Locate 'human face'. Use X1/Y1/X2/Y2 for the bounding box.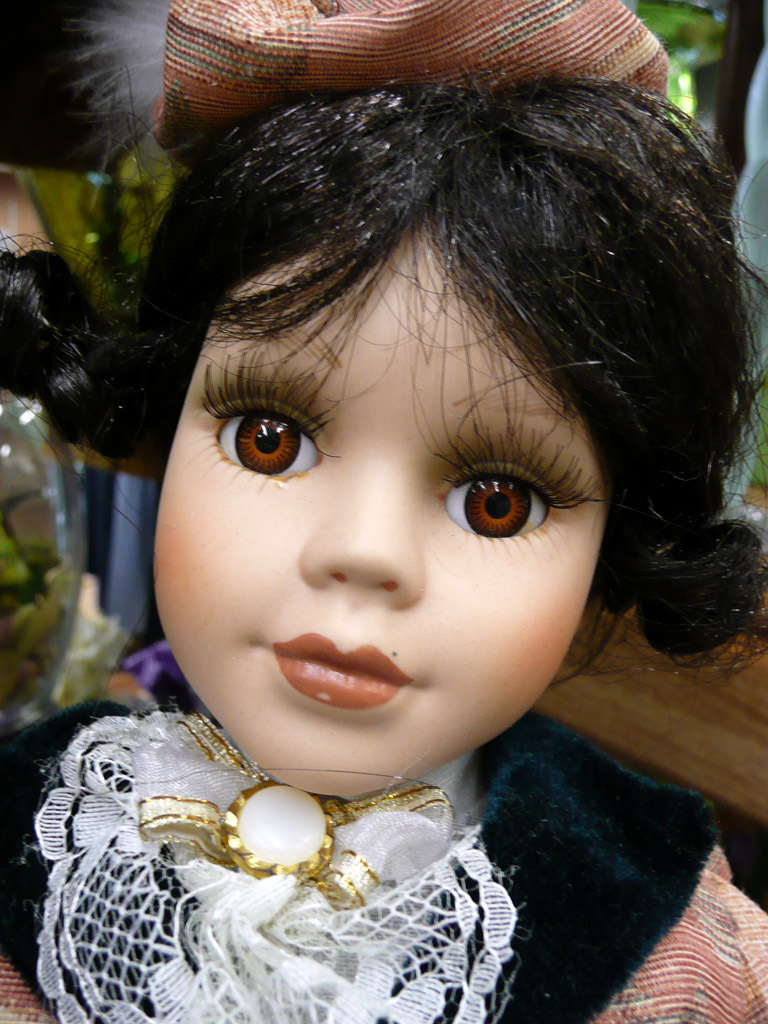
153/220/594/781.
